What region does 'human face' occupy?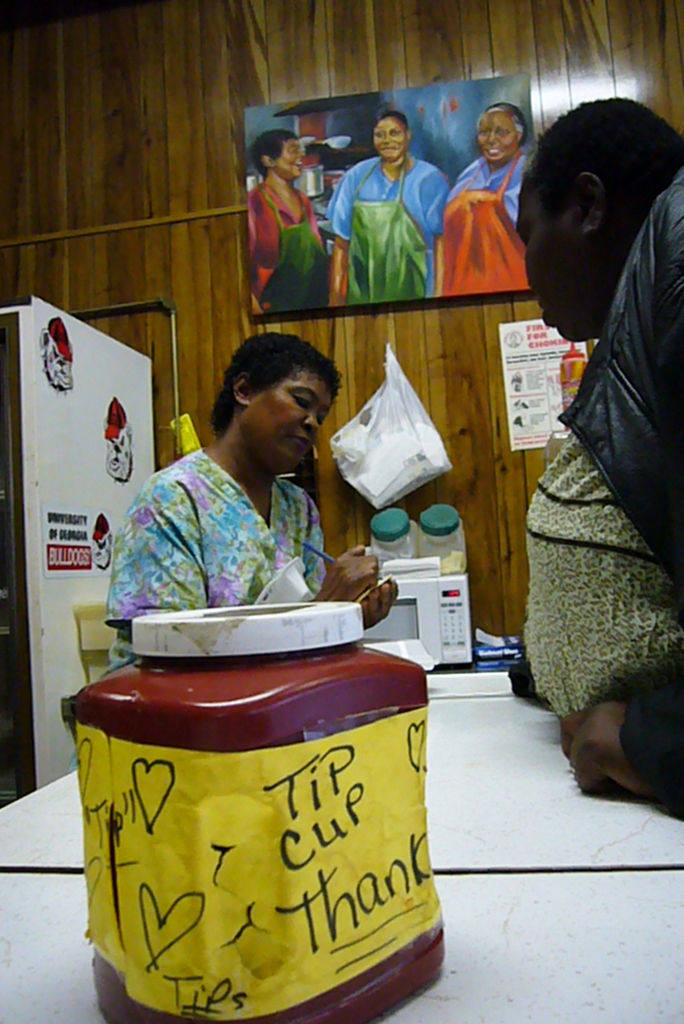
<box>277,140,300,184</box>.
